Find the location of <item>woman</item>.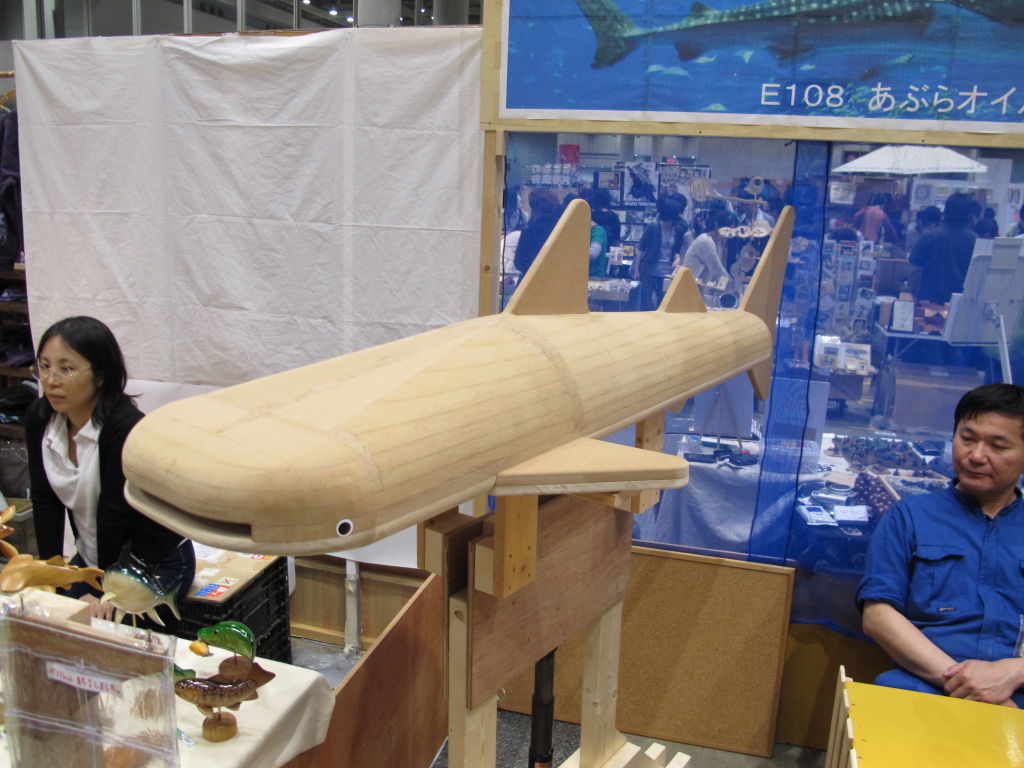
Location: bbox=[10, 312, 150, 594].
